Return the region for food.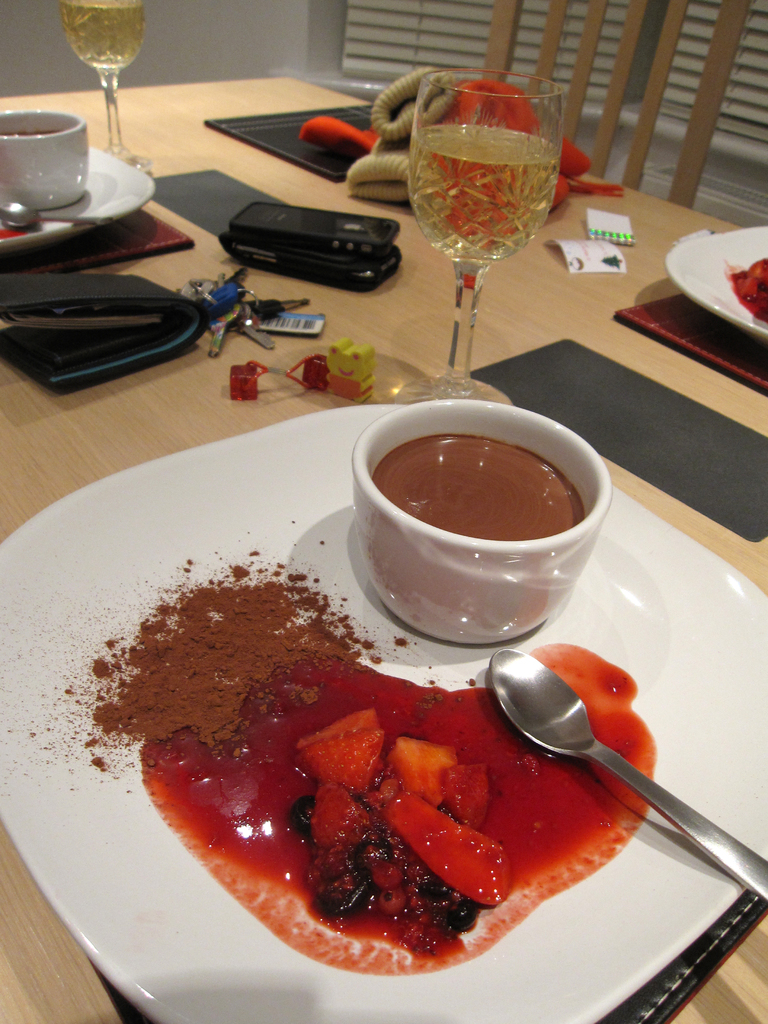
438,765,489,820.
